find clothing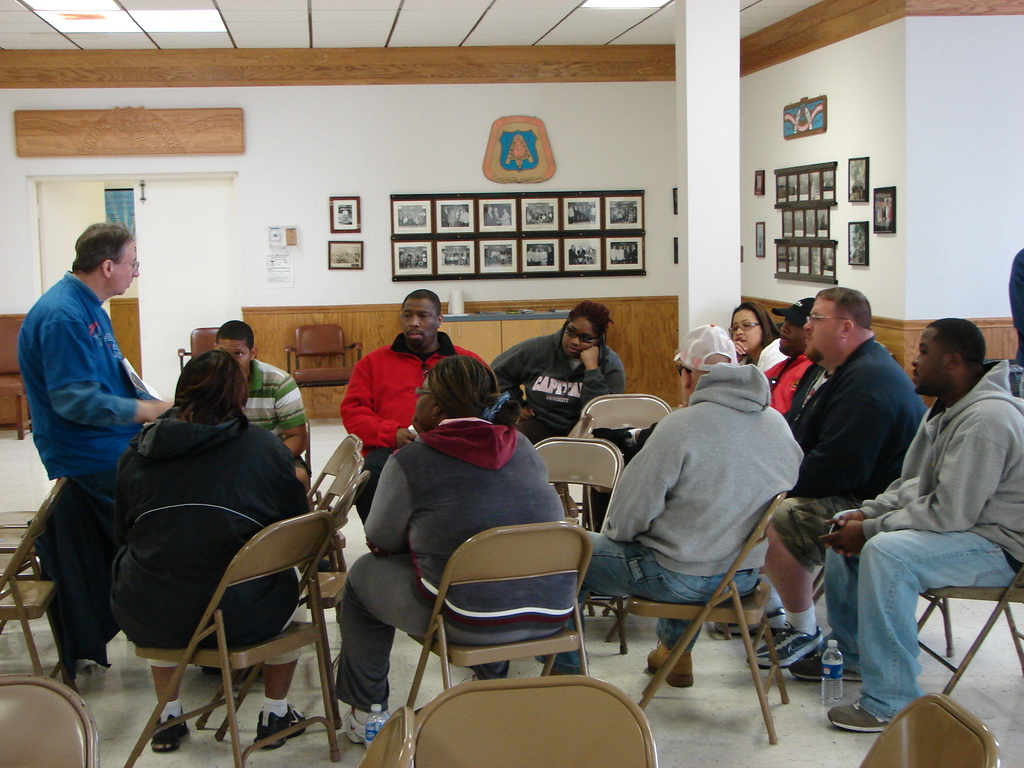
<region>492, 210, 501, 223</region>
